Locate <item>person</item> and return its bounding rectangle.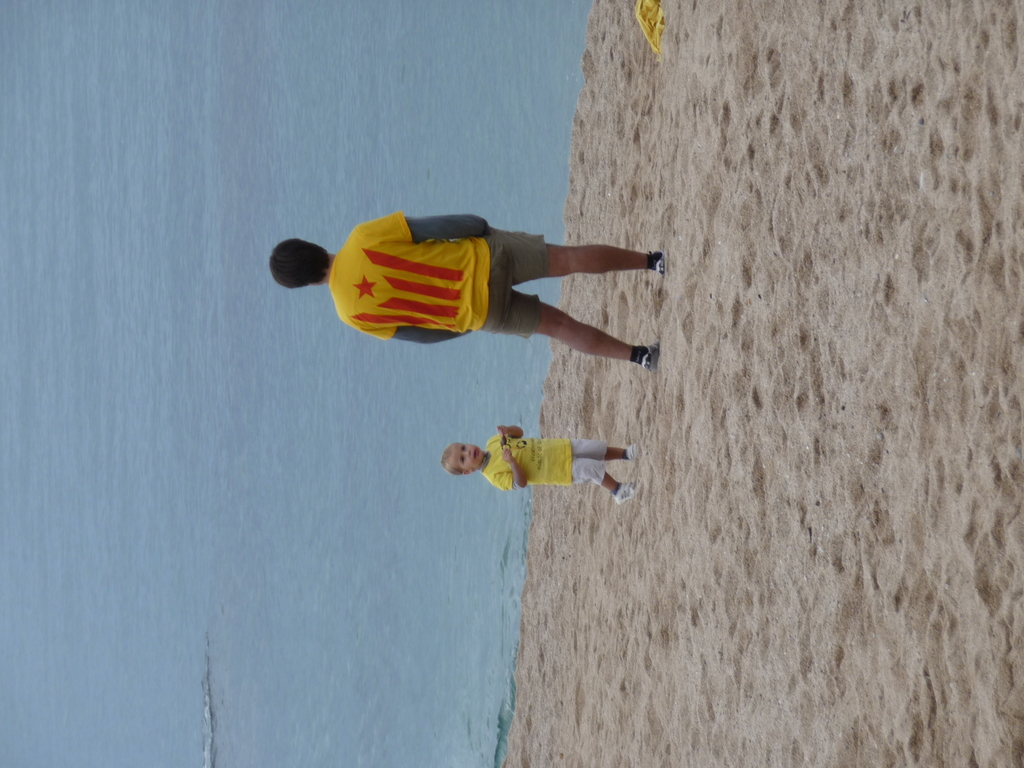
crop(268, 198, 673, 381).
